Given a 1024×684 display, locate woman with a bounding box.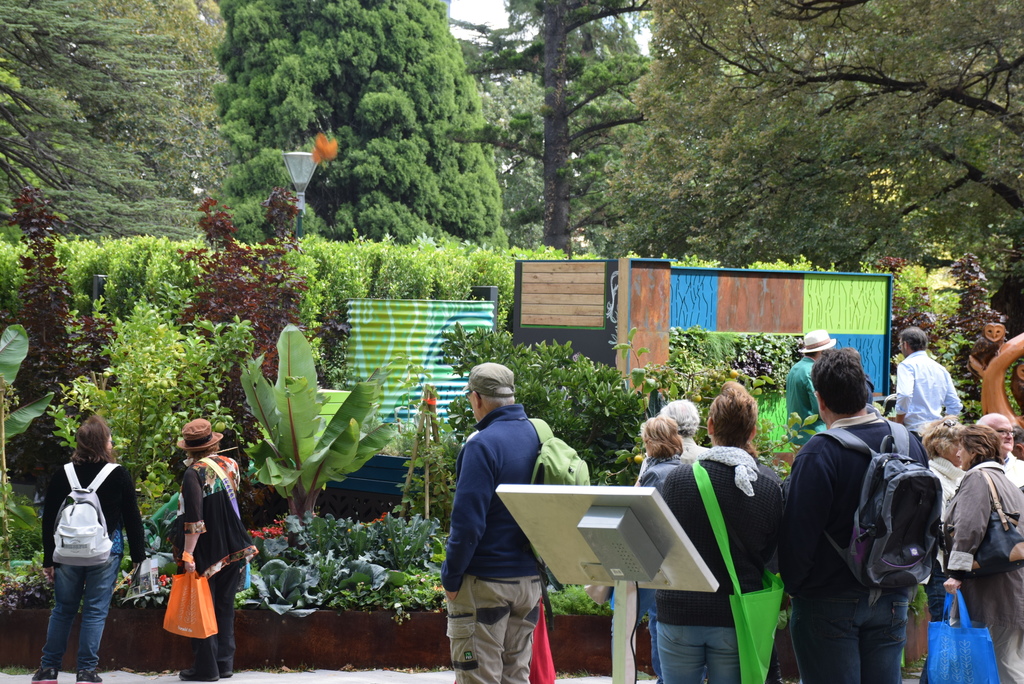
Located: rect(656, 399, 703, 458).
